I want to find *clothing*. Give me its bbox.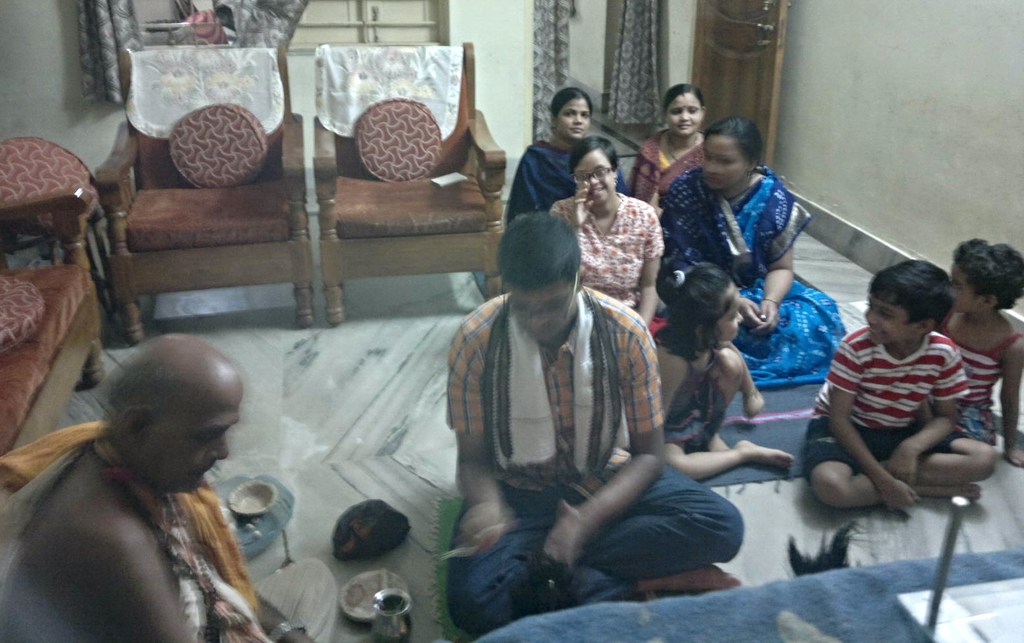
detection(449, 301, 750, 630).
